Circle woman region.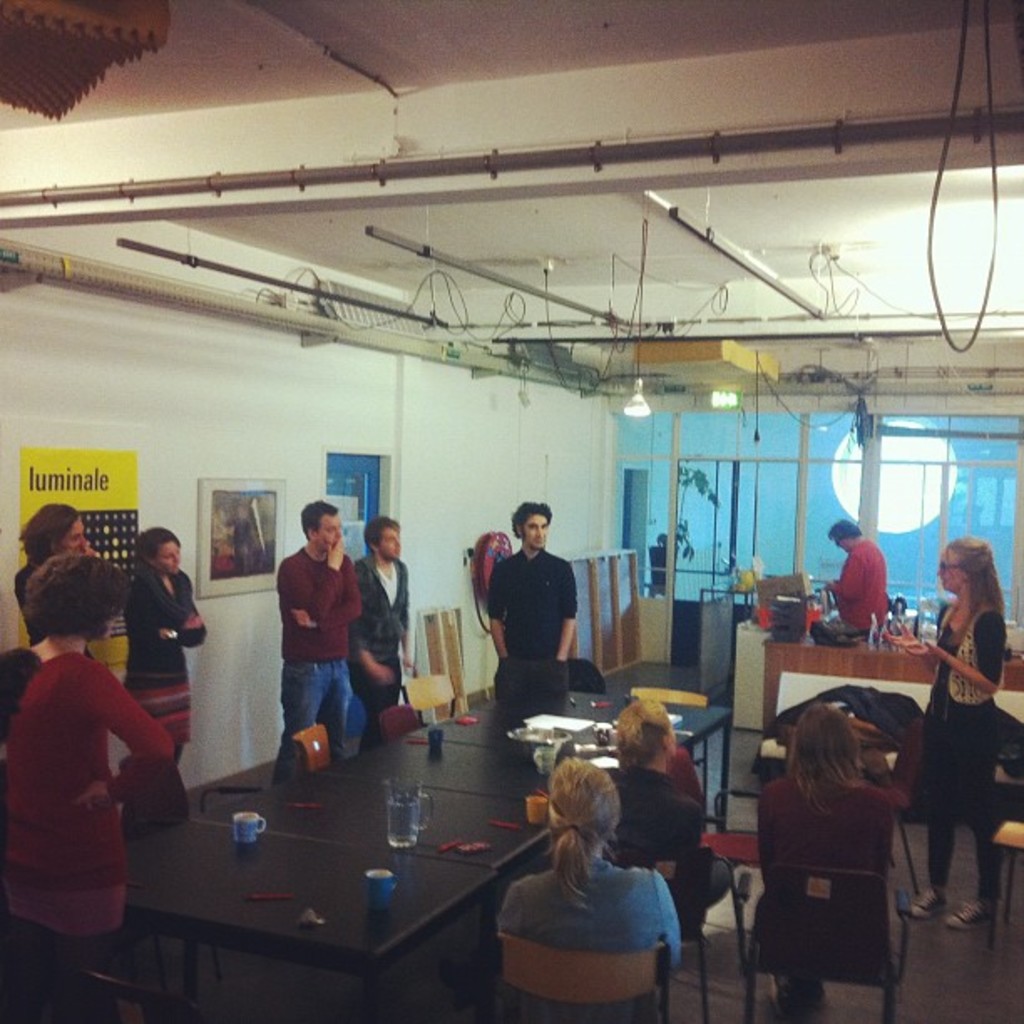
Region: Rect(110, 527, 212, 773).
